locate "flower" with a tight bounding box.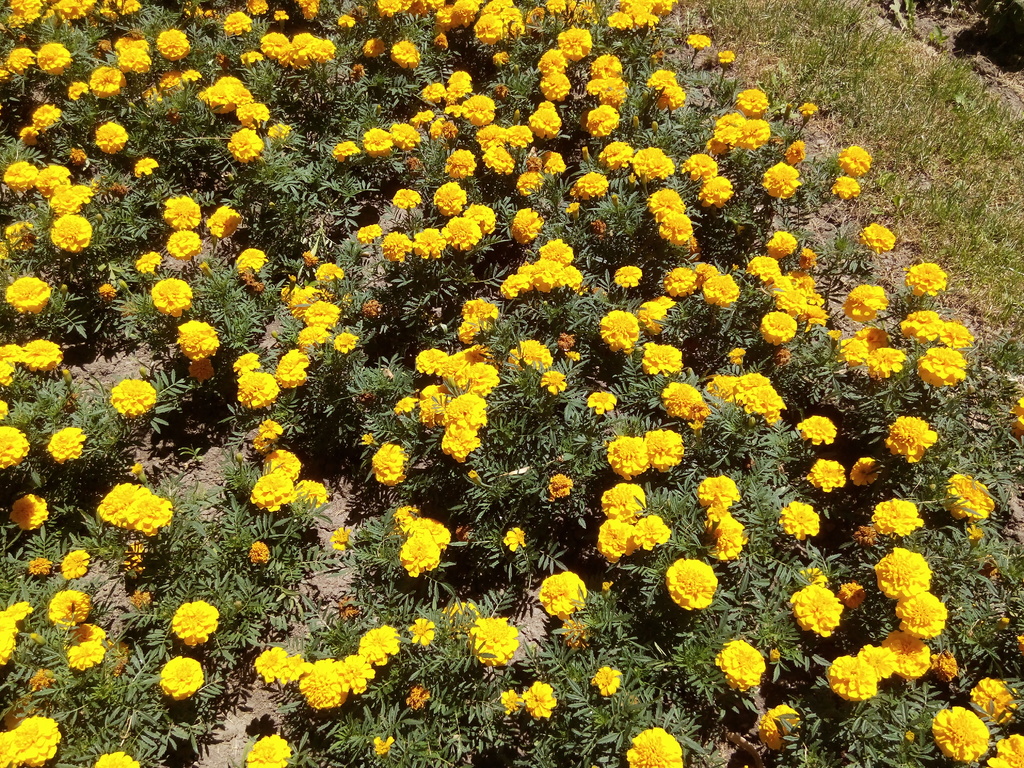
<region>879, 414, 935, 460</region>.
